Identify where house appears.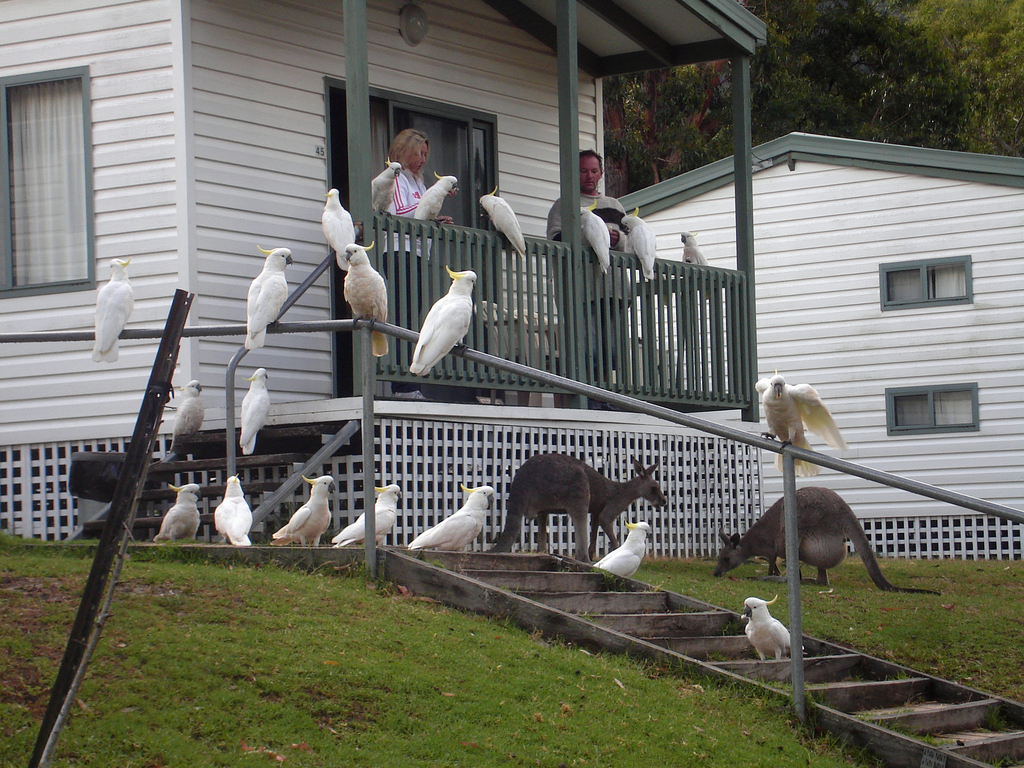
Appears at [0,0,771,466].
